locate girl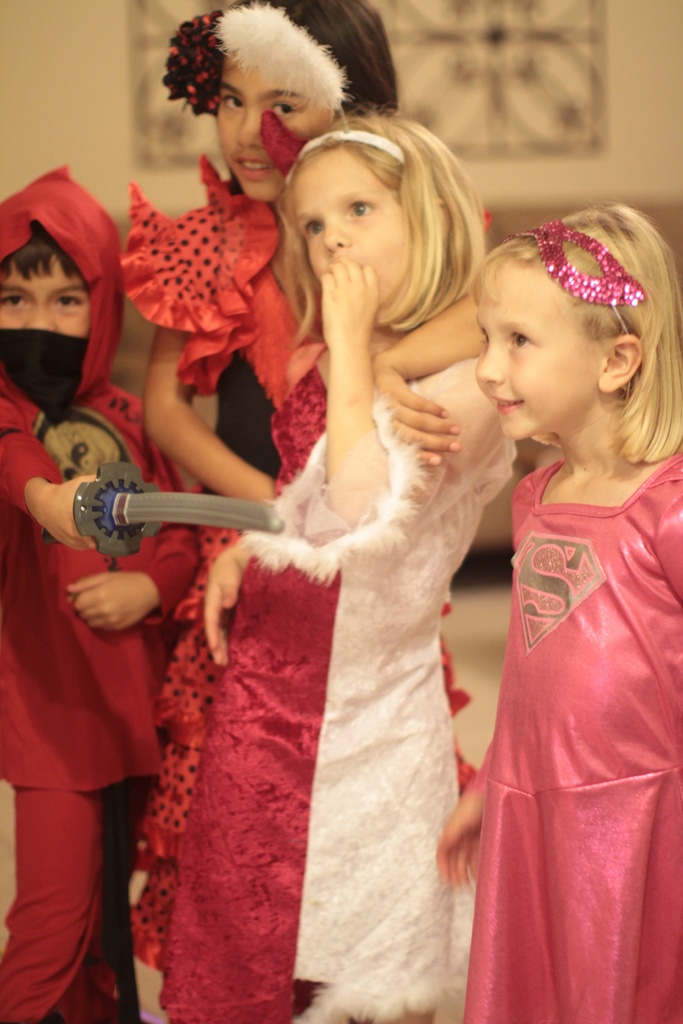
(left=432, top=196, right=682, bottom=1023)
